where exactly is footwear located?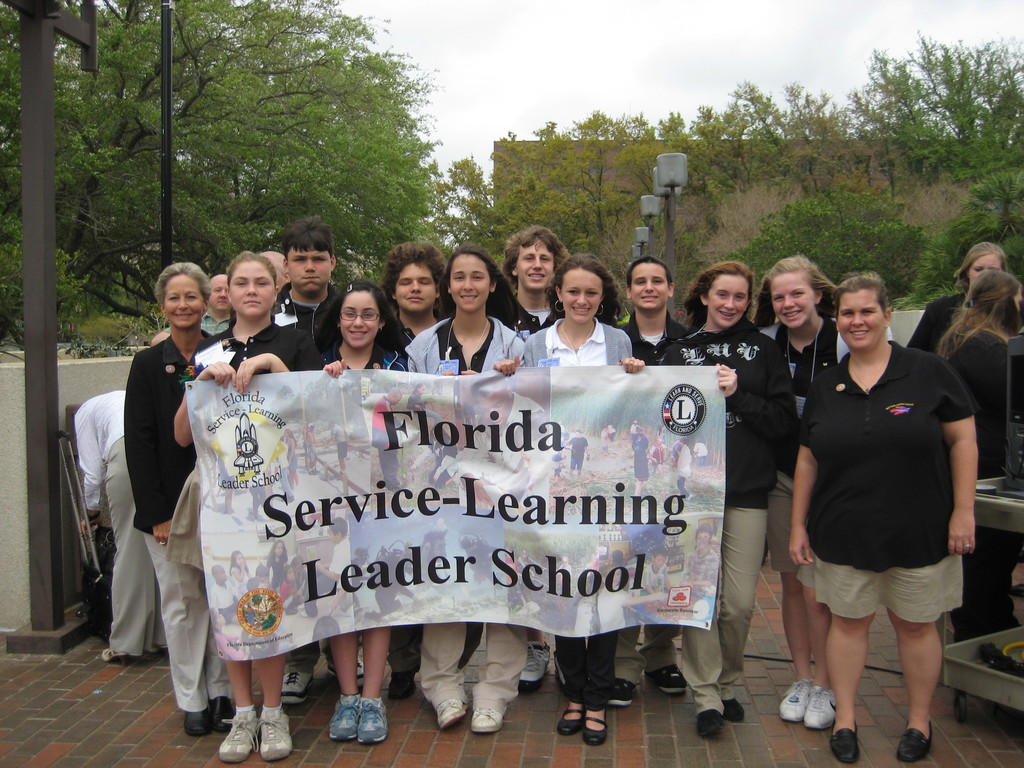
Its bounding box is x1=327, y1=655, x2=365, y2=691.
